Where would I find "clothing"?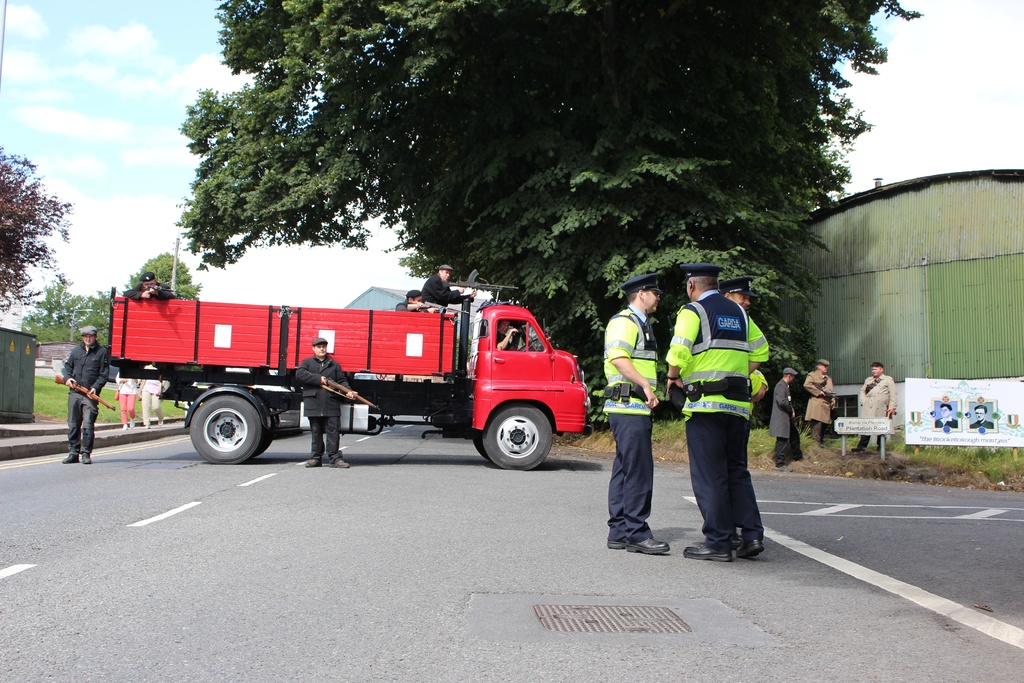
At (763, 381, 808, 468).
